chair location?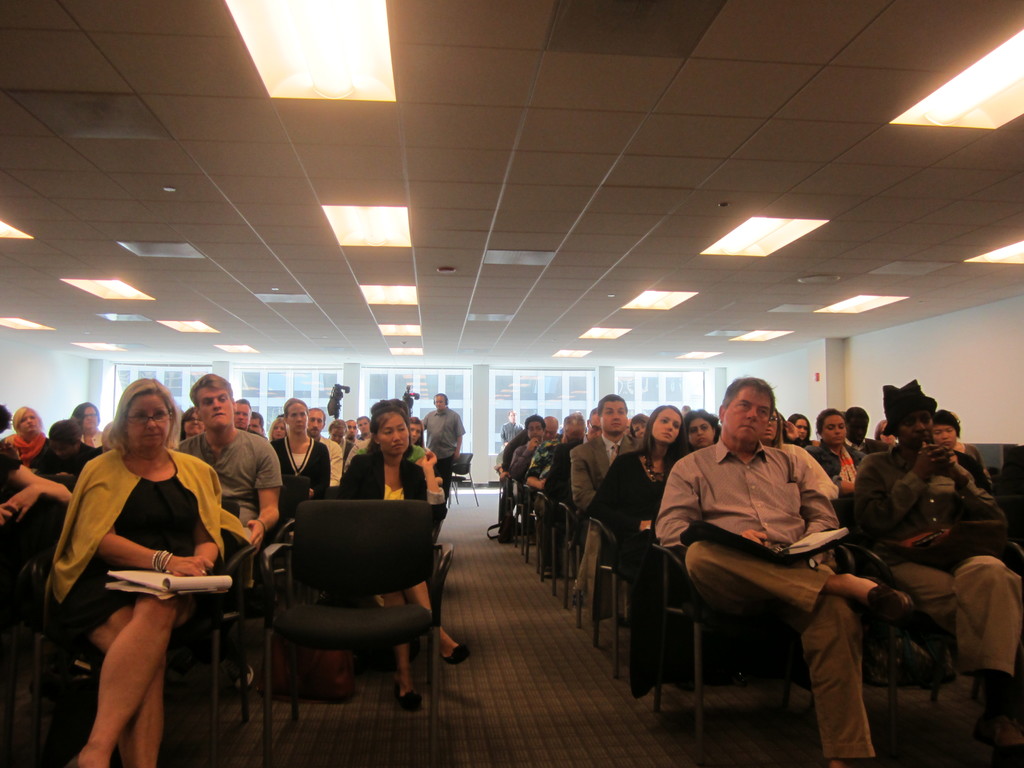
x1=852 y1=531 x2=1023 y2=767
